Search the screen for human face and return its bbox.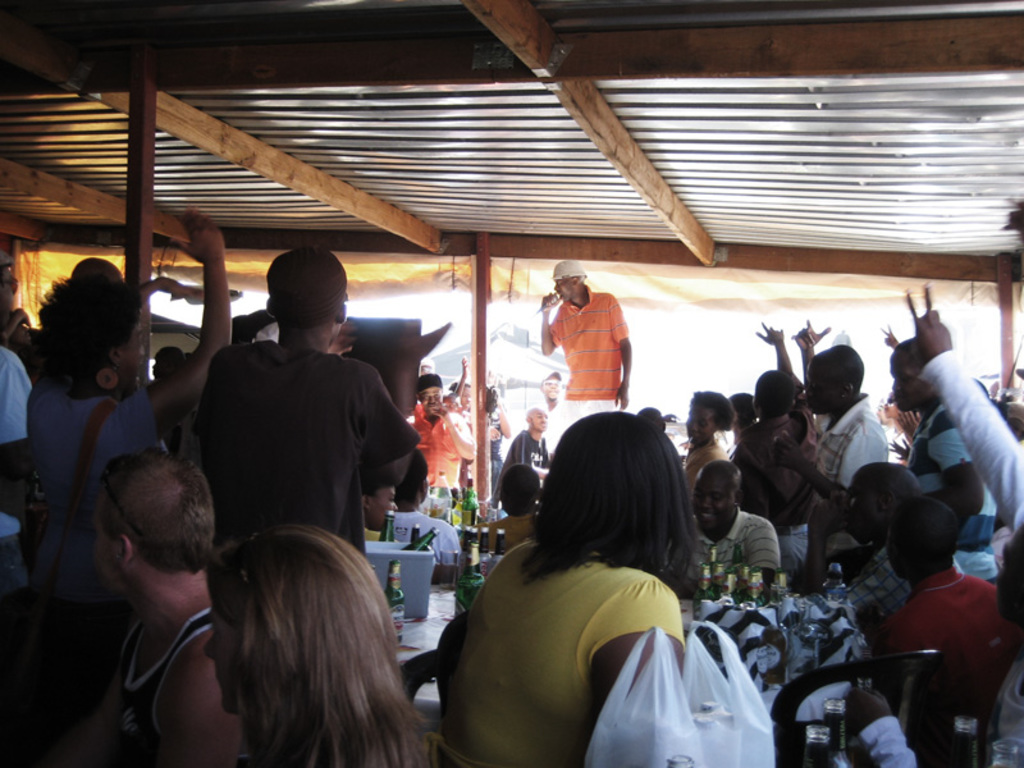
Found: 120,314,145,384.
